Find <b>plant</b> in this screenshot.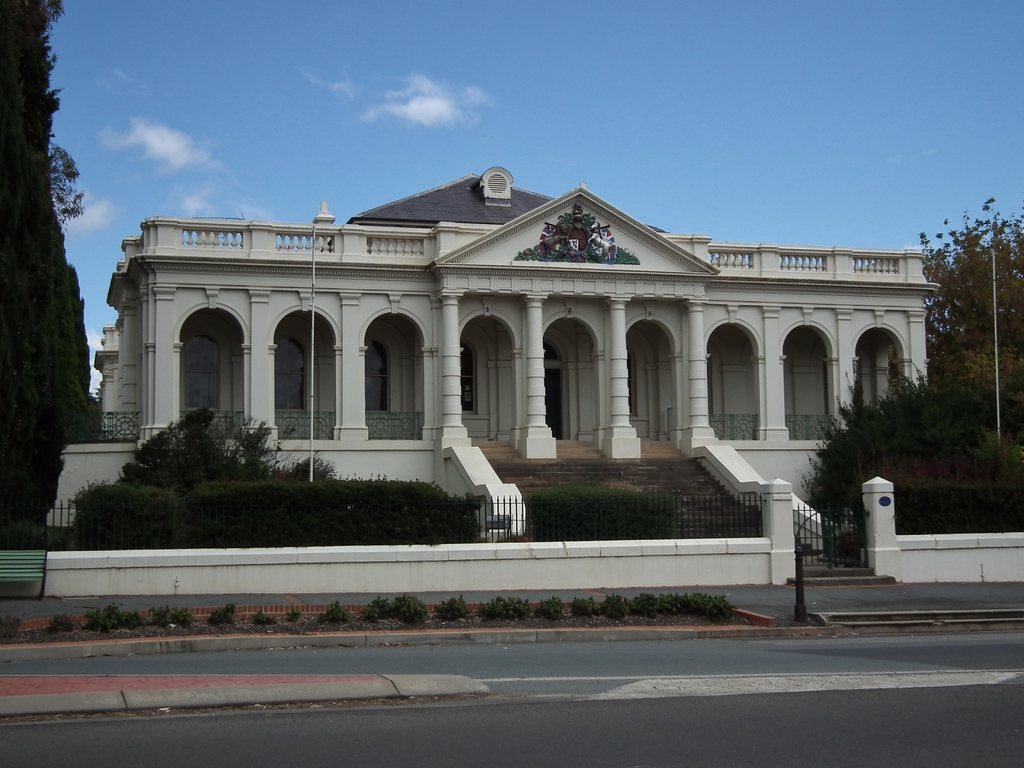
The bounding box for <b>plant</b> is pyautogui.locateOnScreen(661, 588, 687, 620).
